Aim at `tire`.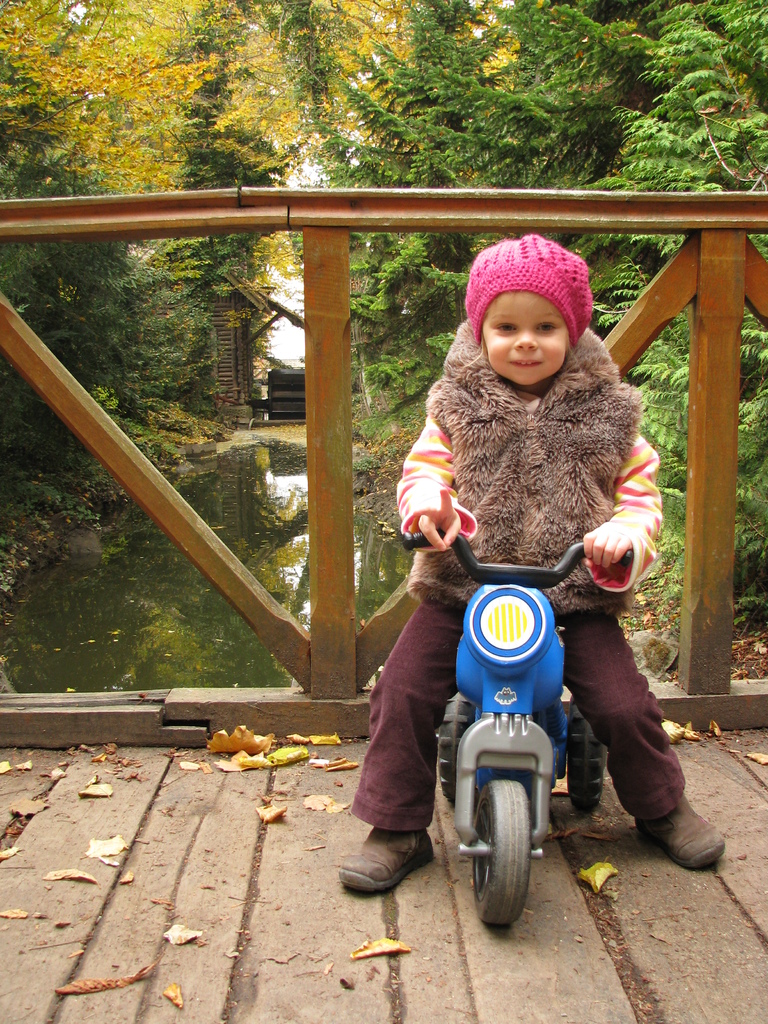
Aimed at {"left": 568, "top": 699, "right": 602, "bottom": 823}.
